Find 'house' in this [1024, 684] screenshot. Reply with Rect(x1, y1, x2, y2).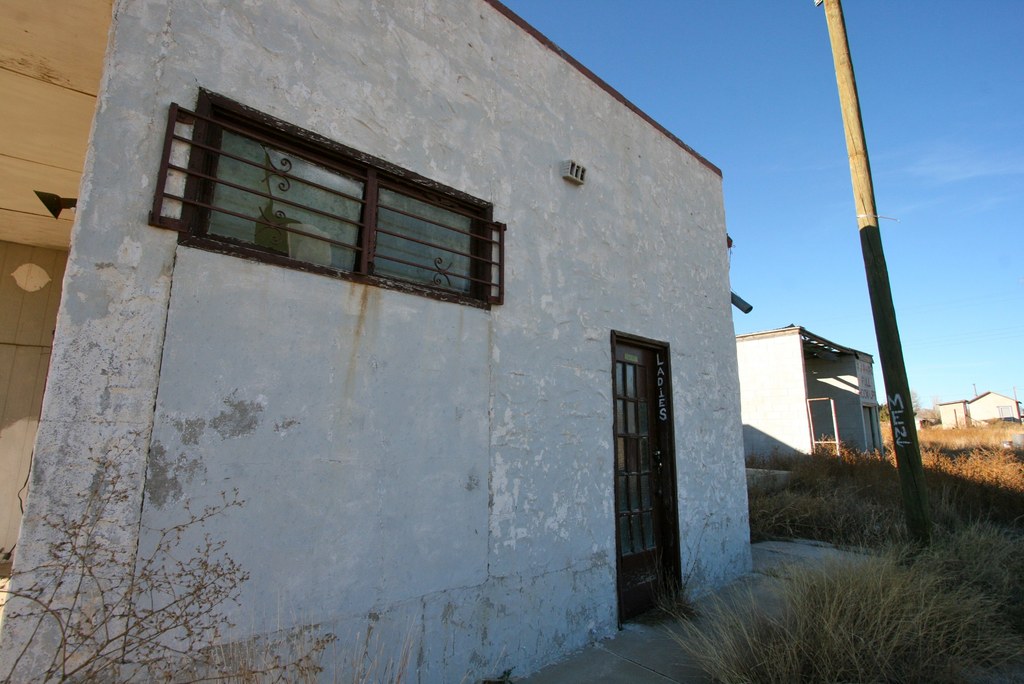
Rect(0, 0, 758, 683).
